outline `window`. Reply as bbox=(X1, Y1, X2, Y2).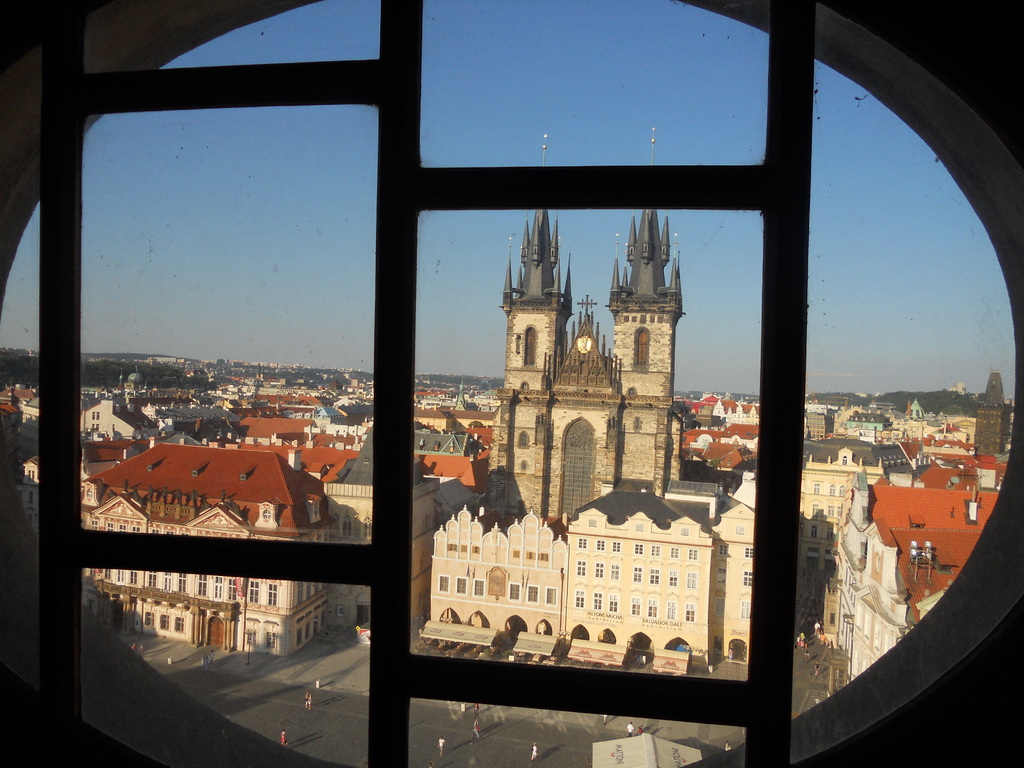
bbox=(575, 590, 584, 607).
